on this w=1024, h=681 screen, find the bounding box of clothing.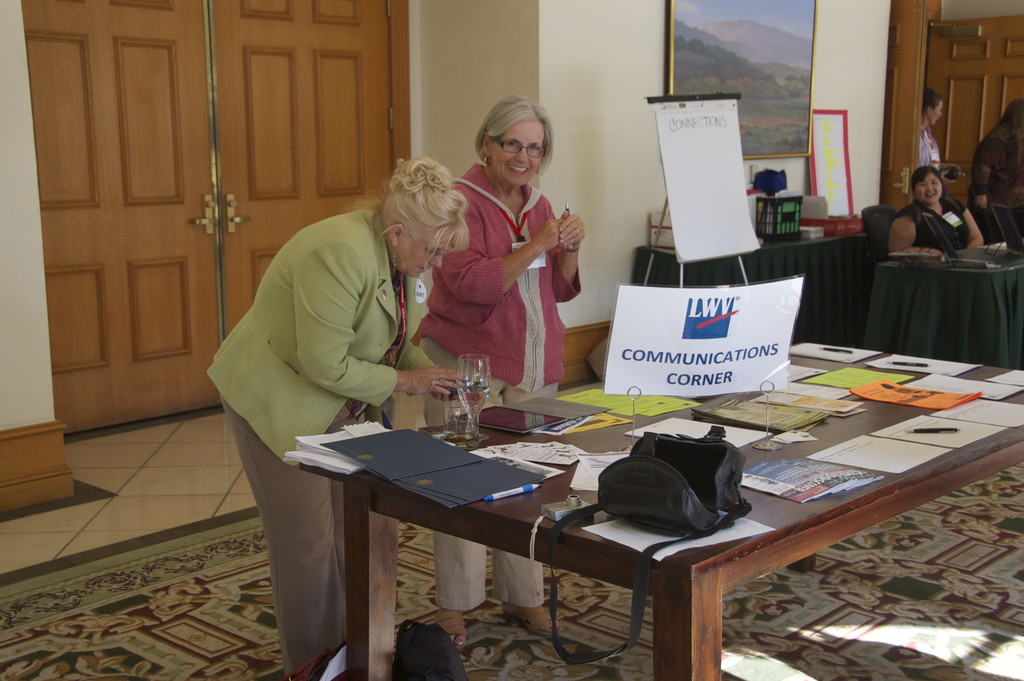
Bounding box: <bbox>911, 124, 947, 171</bbox>.
